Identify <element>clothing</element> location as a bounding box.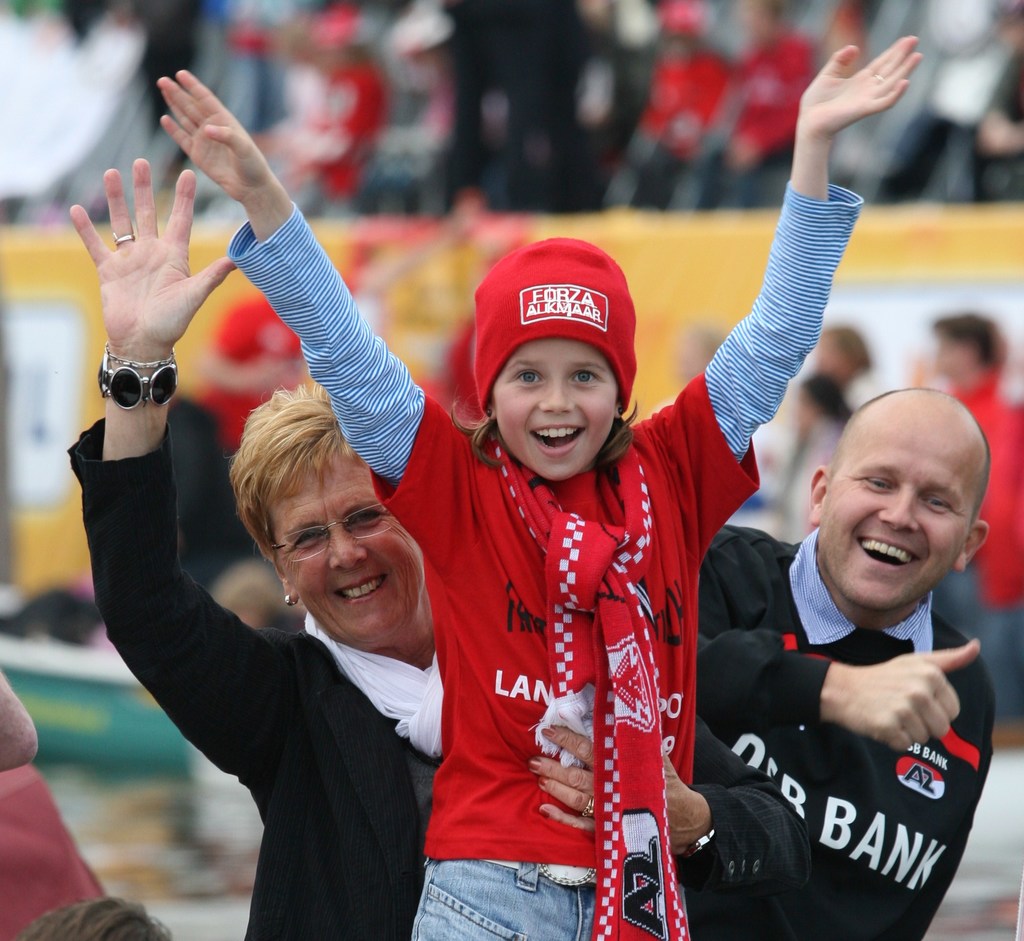
select_region(673, 524, 993, 940).
